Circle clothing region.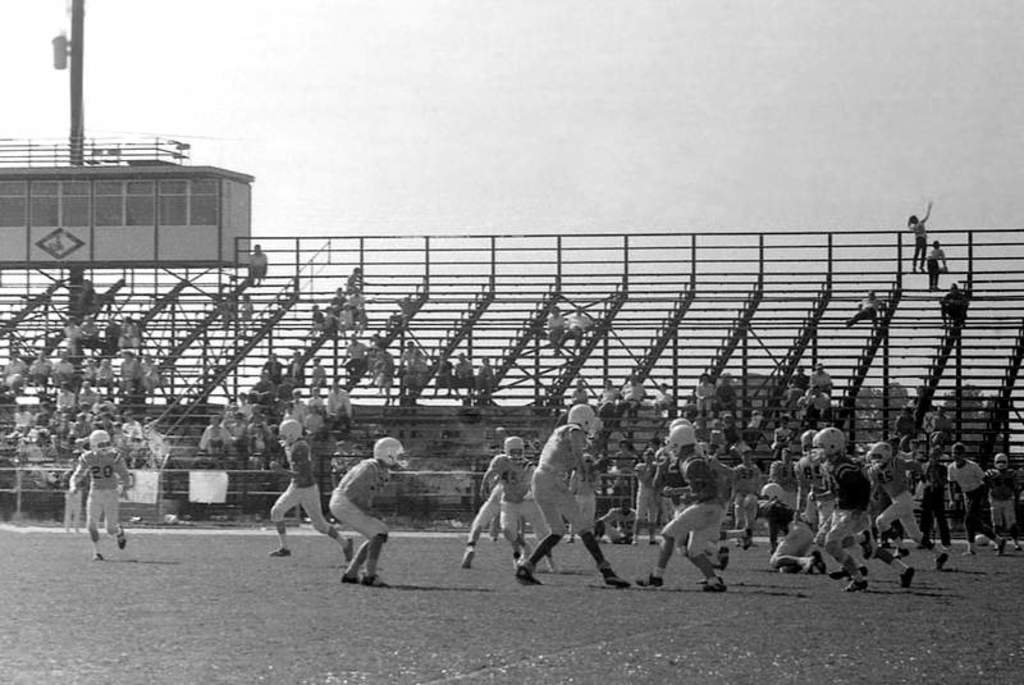
Region: x1=123 y1=423 x2=145 y2=453.
